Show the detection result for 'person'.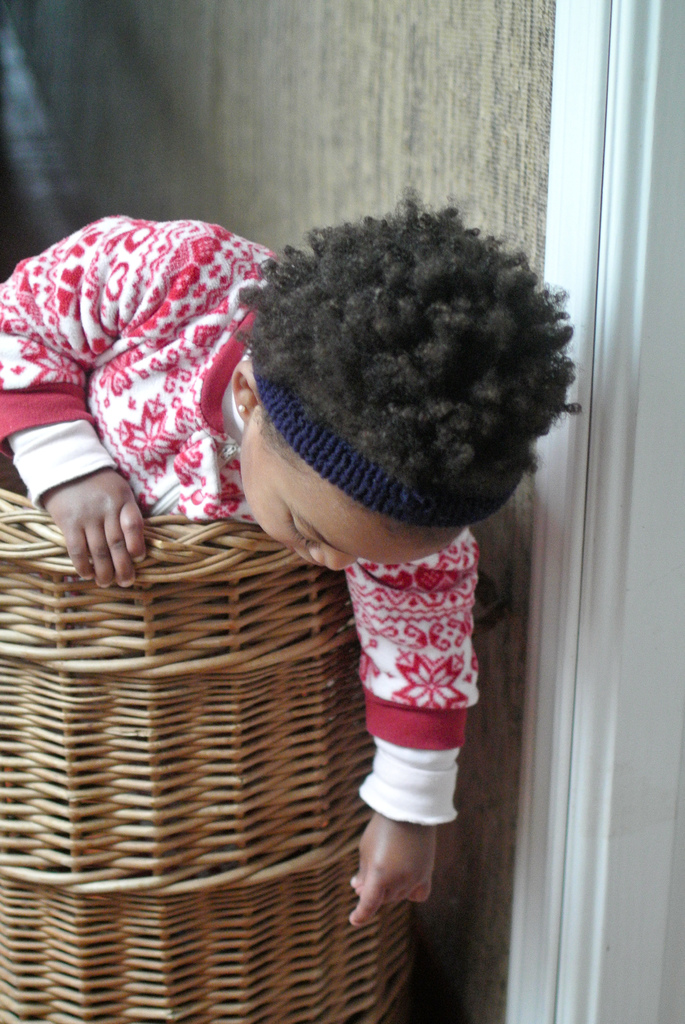
bbox(0, 188, 586, 929).
